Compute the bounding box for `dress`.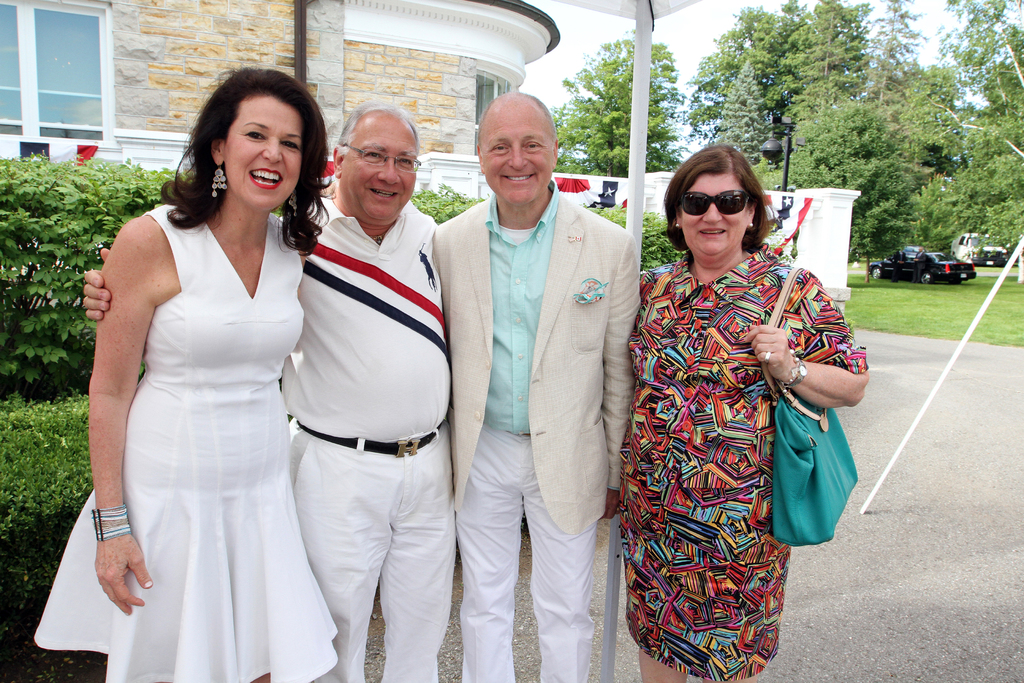
x1=31, y1=201, x2=339, y2=682.
